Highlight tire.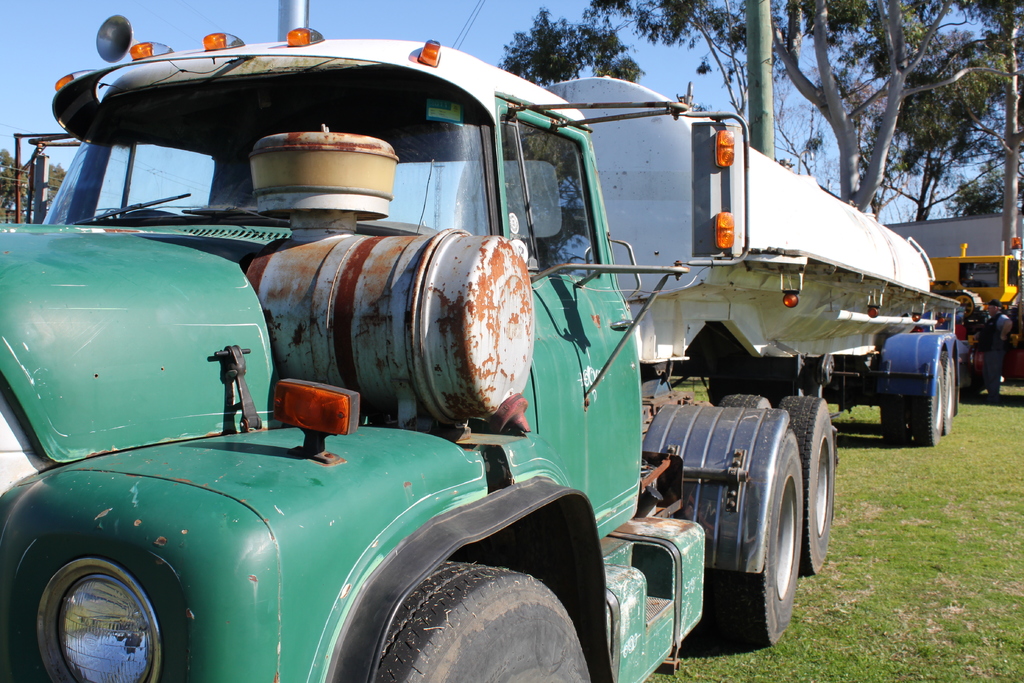
Highlighted region: box(911, 361, 943, 446).
